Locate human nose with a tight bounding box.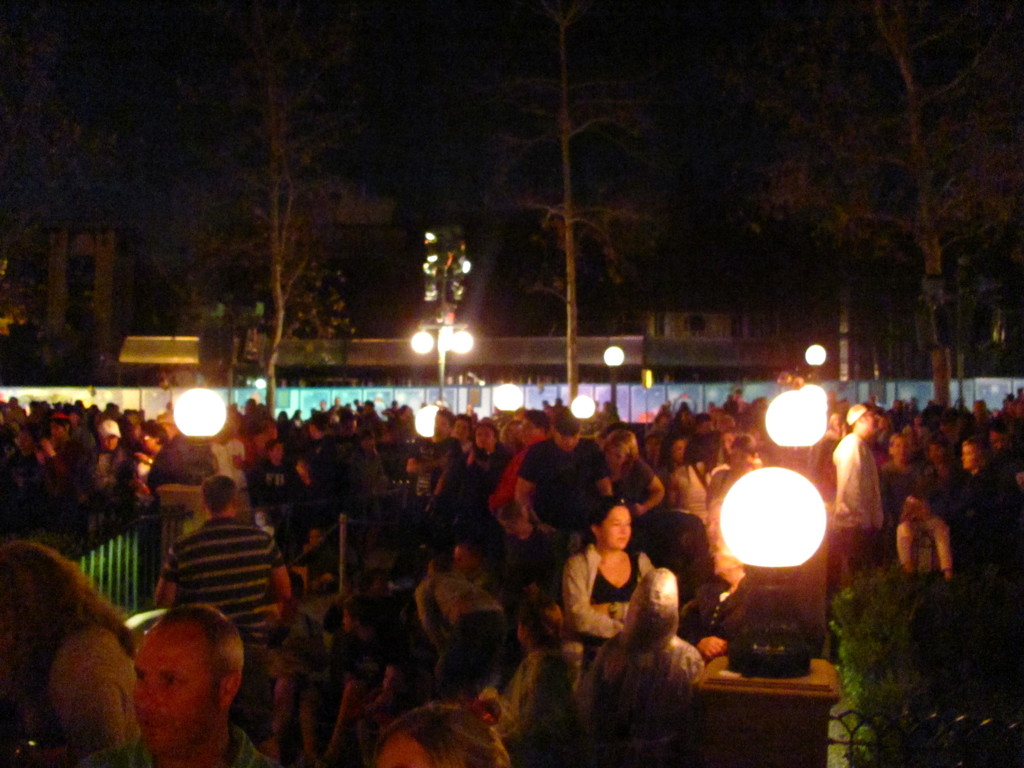
620, 524, 625, 532.
